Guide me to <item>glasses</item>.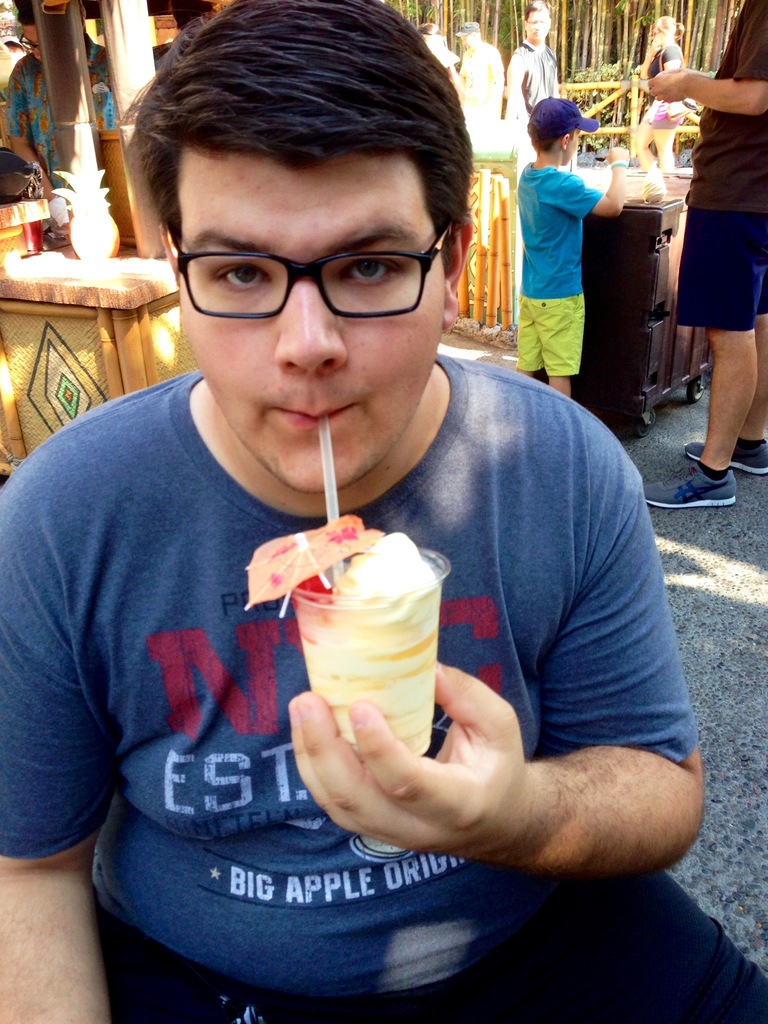
Guidance: [157, 214, 460, 316].
